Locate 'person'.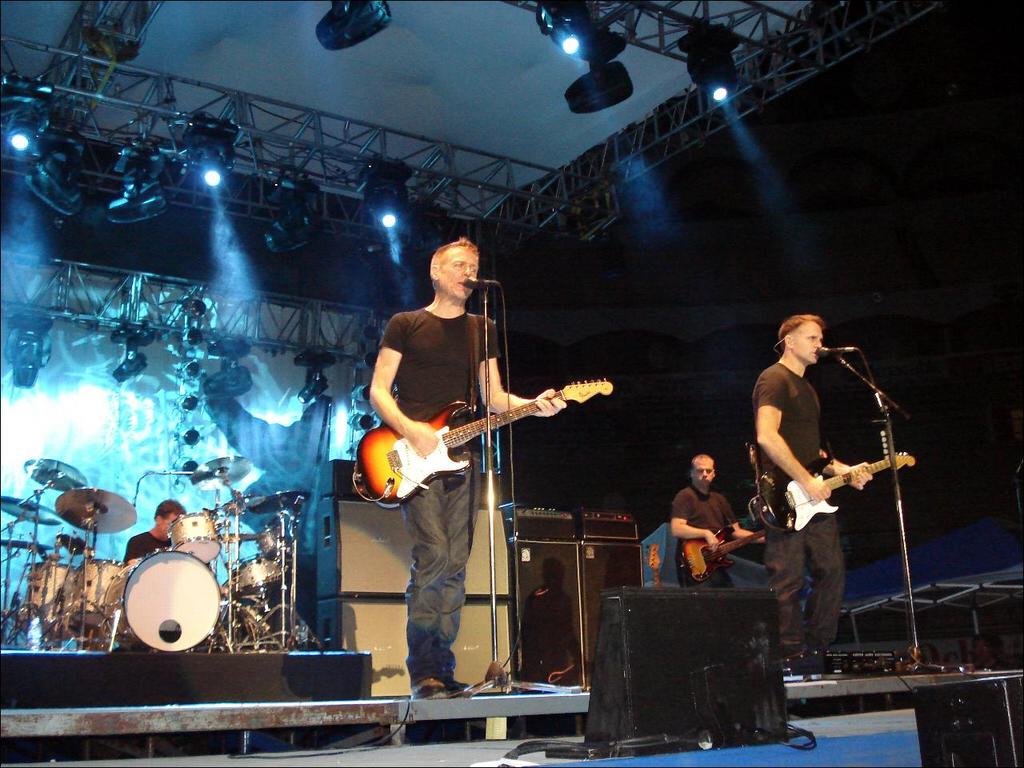
Bounding box: bbox=[122, 502, 183, 572].
